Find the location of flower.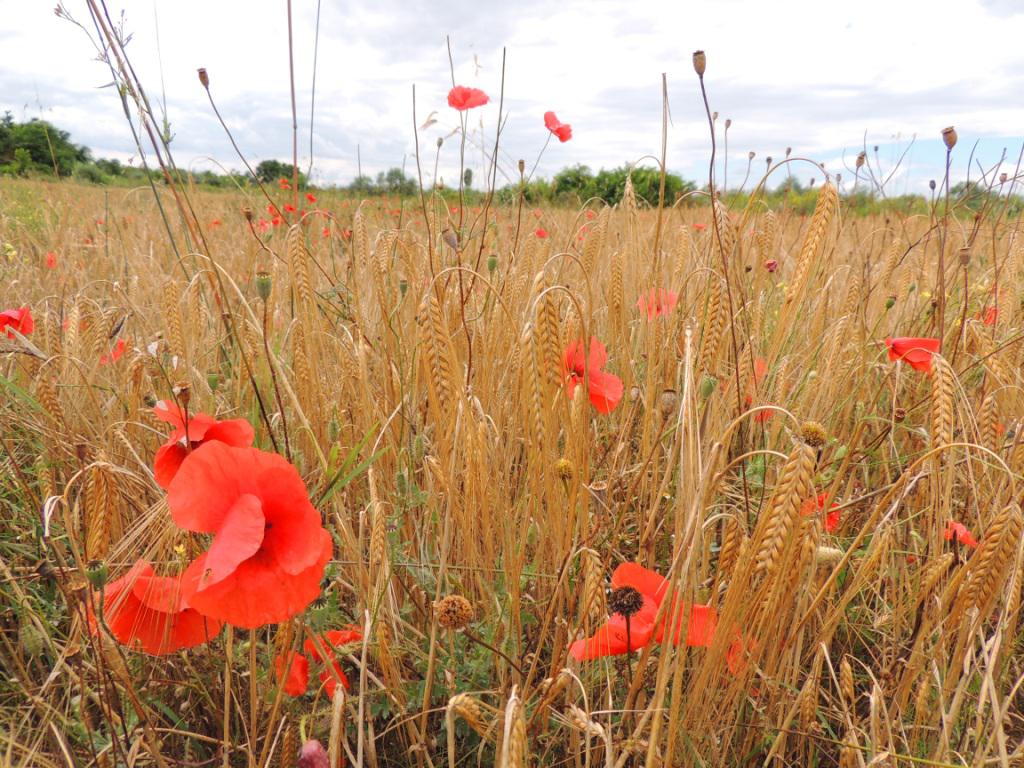
Location: x1=270 y1=626 x2=371 y2=707.
